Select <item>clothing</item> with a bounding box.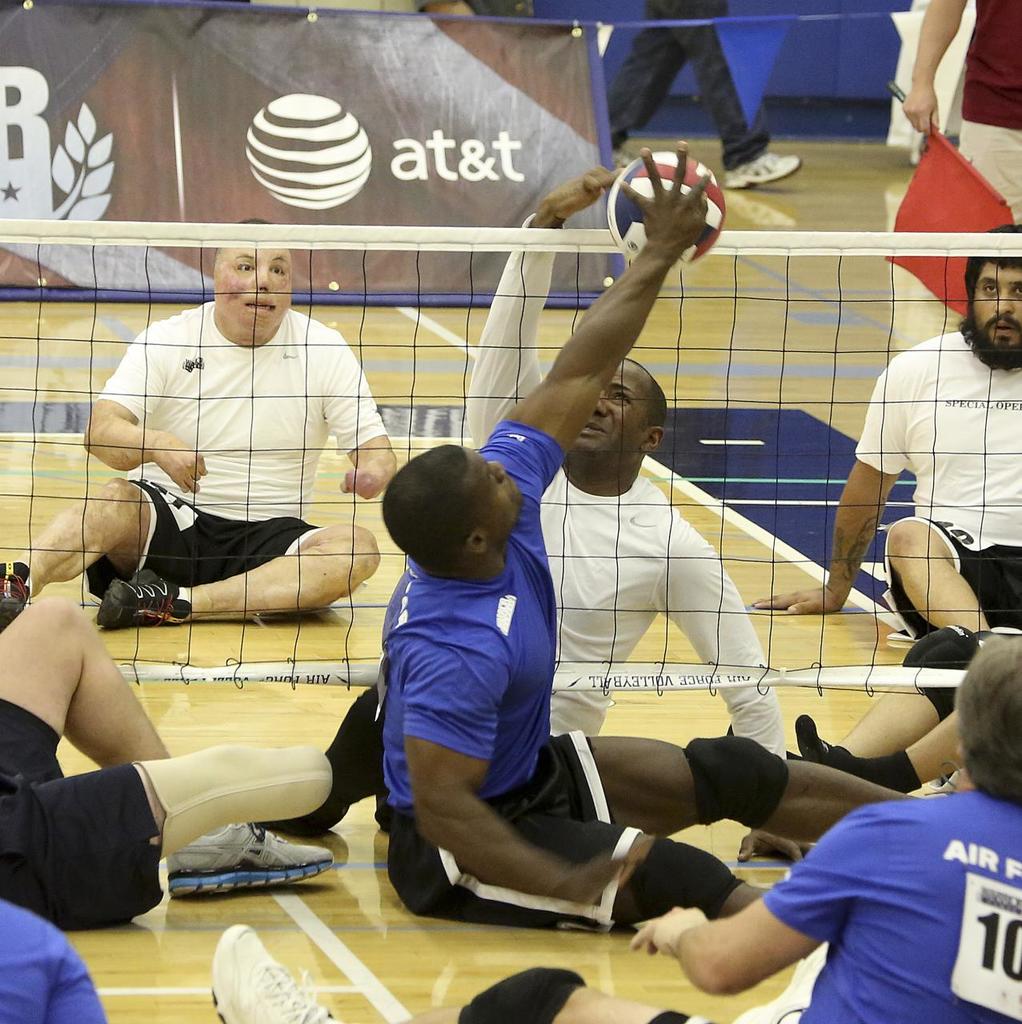
crop(862, 338, 1021, 641).
